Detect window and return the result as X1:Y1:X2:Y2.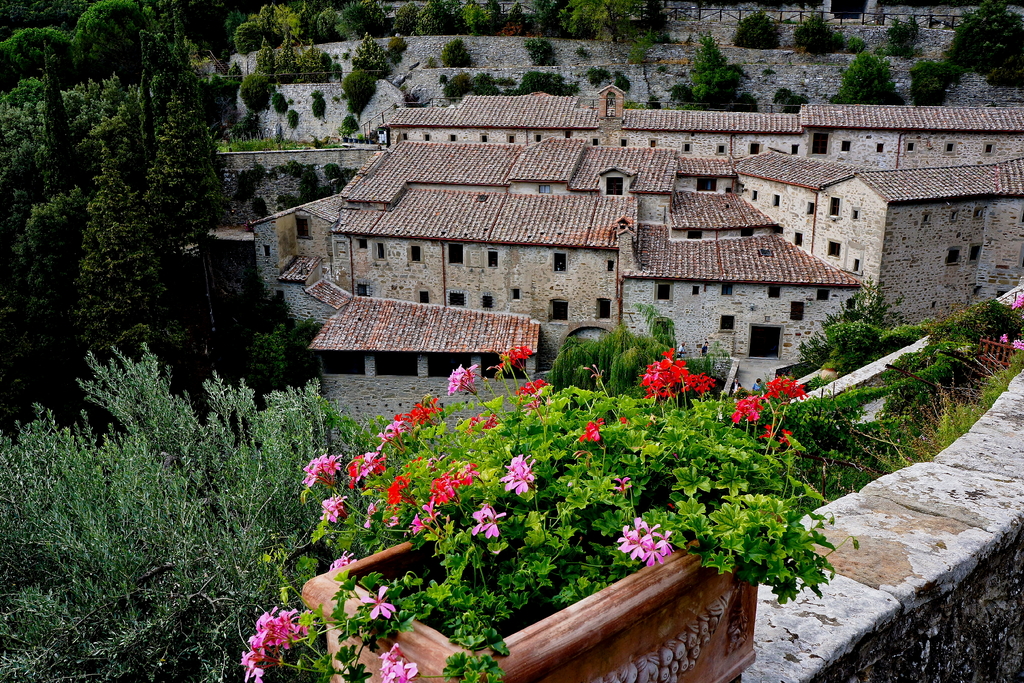
476:130:492:145.
